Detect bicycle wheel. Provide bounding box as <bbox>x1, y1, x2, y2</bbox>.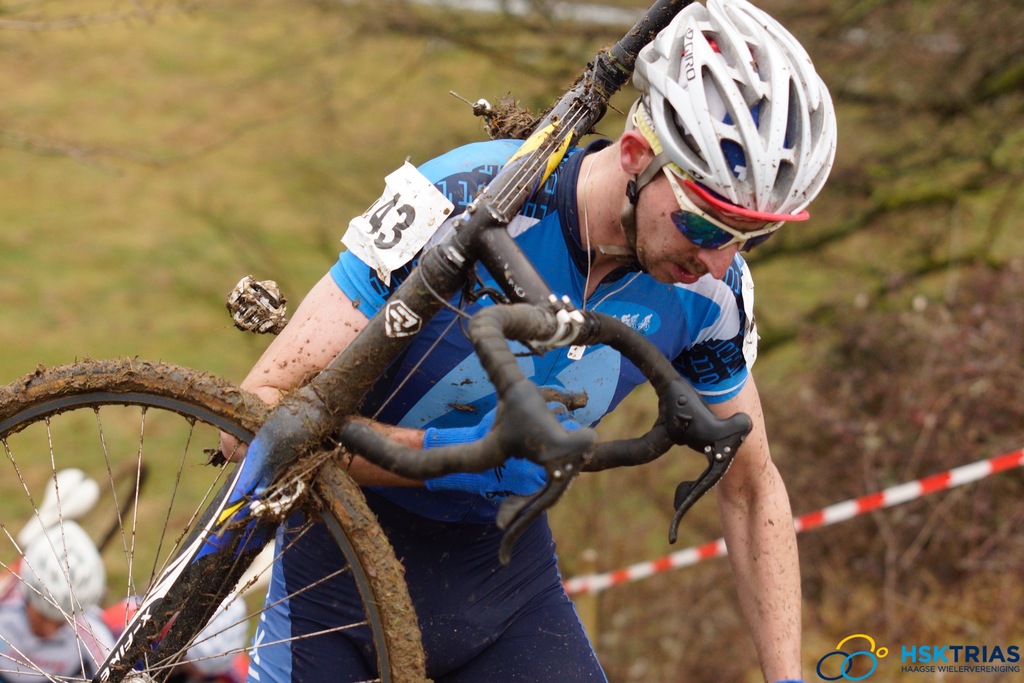
<bbox>13, 340, 438, 682</bbox>.
